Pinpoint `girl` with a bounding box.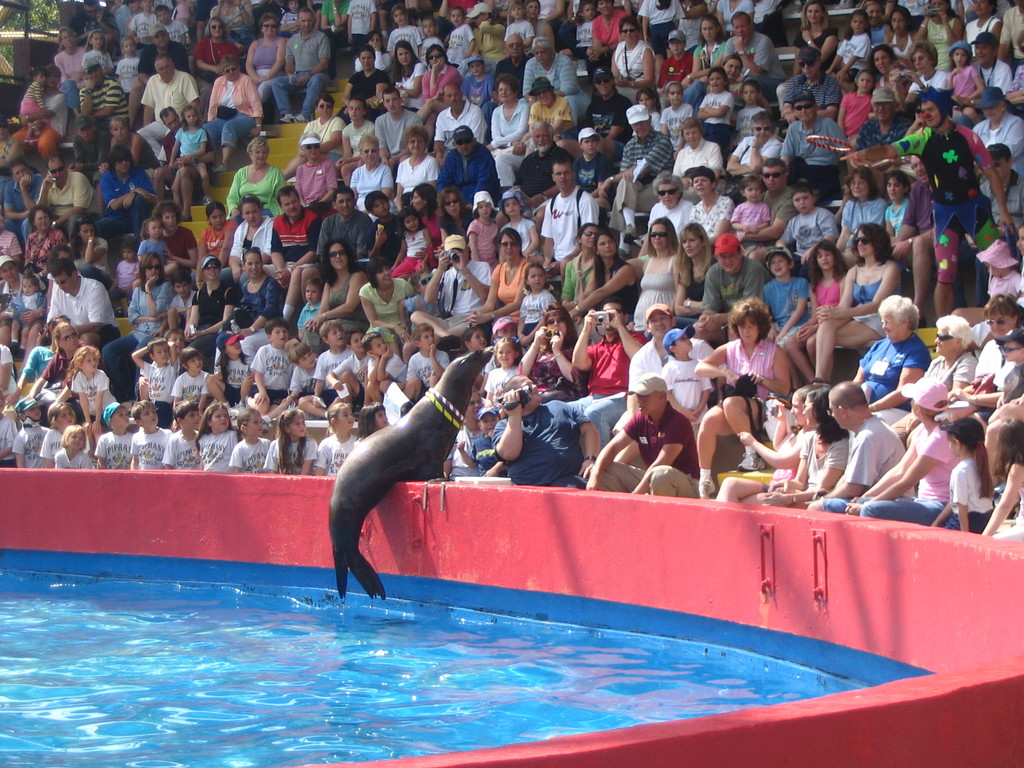
(x1=826, y1=13, x2=872, y2=92).
